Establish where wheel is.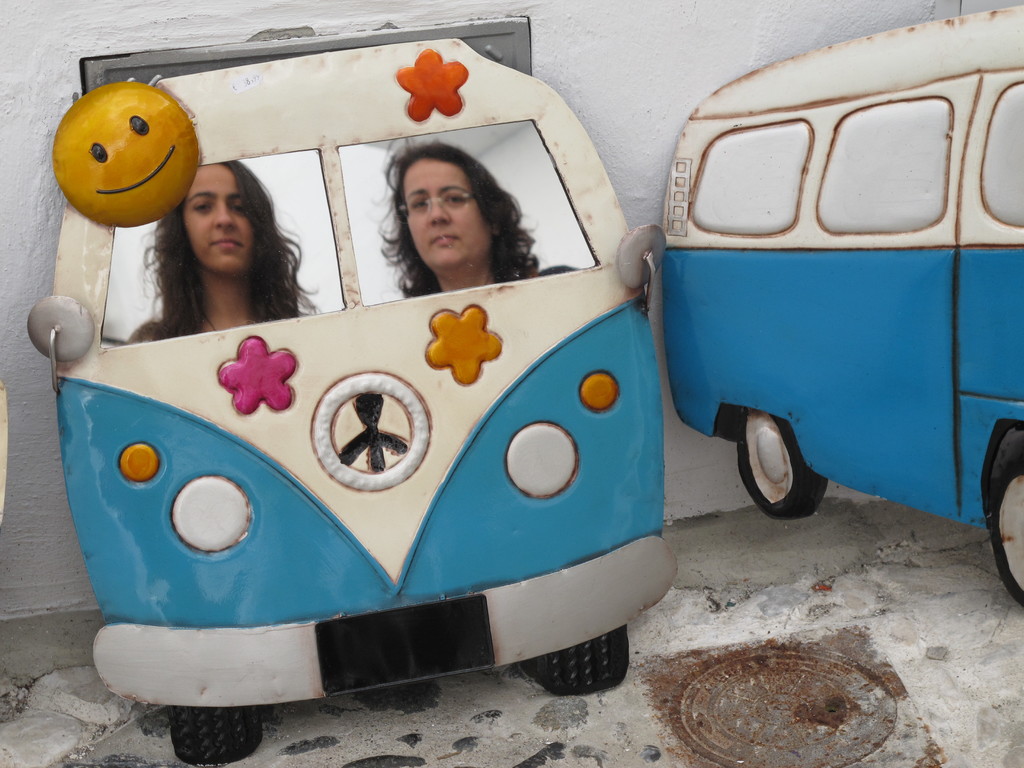
Established at <bbox>734, 408, 827, 518</bbox>.
